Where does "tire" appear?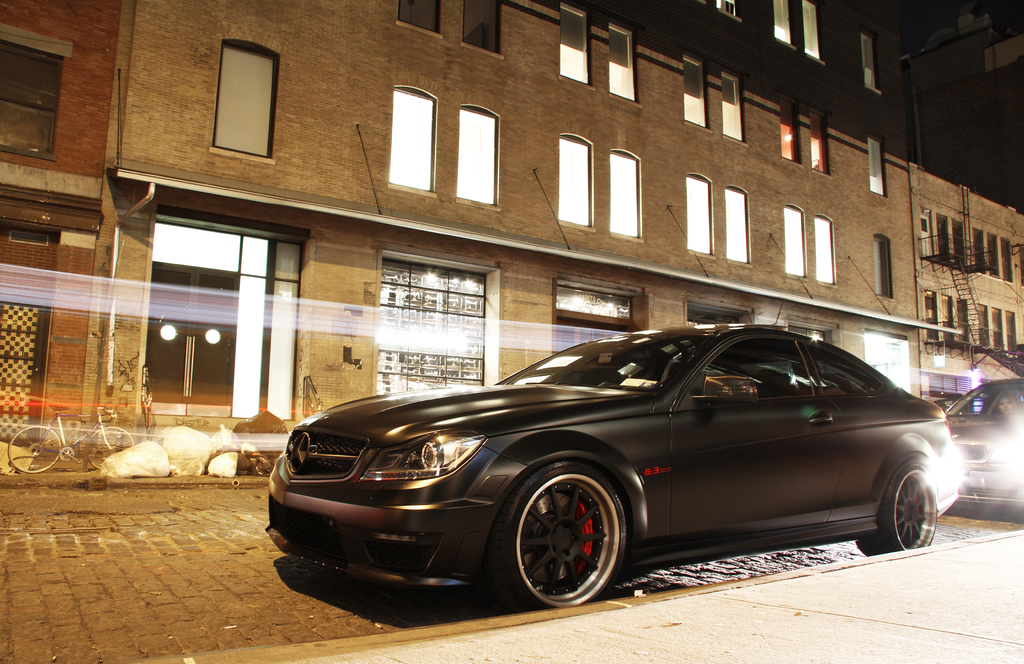
Appears at rect(8, 426, 63, 473).
